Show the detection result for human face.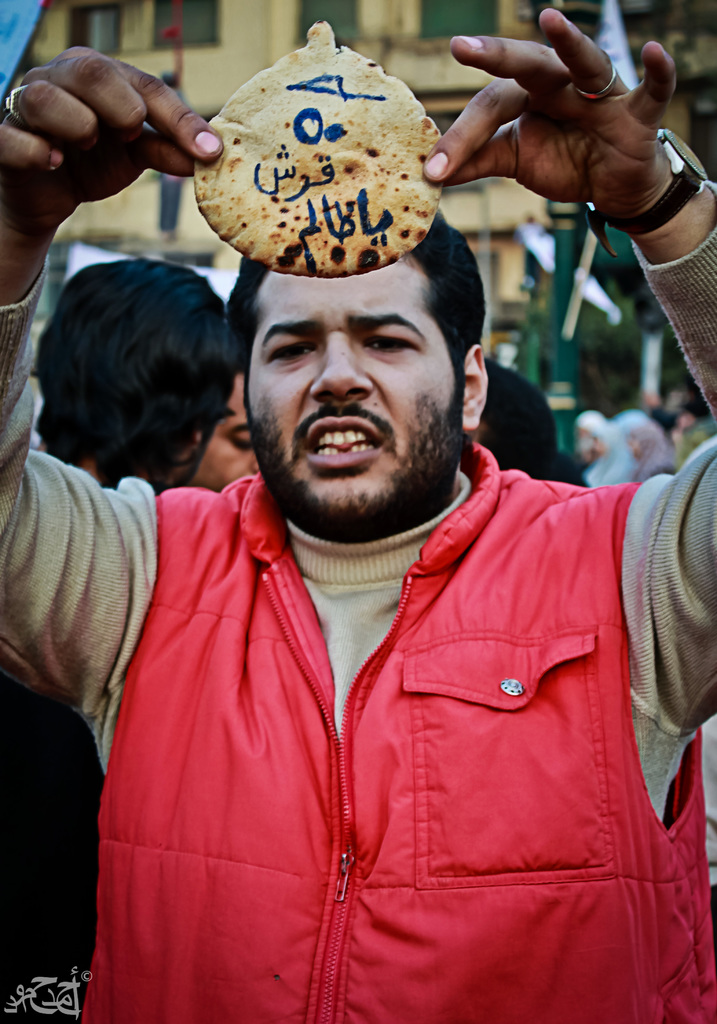
(185,371,270,490).
